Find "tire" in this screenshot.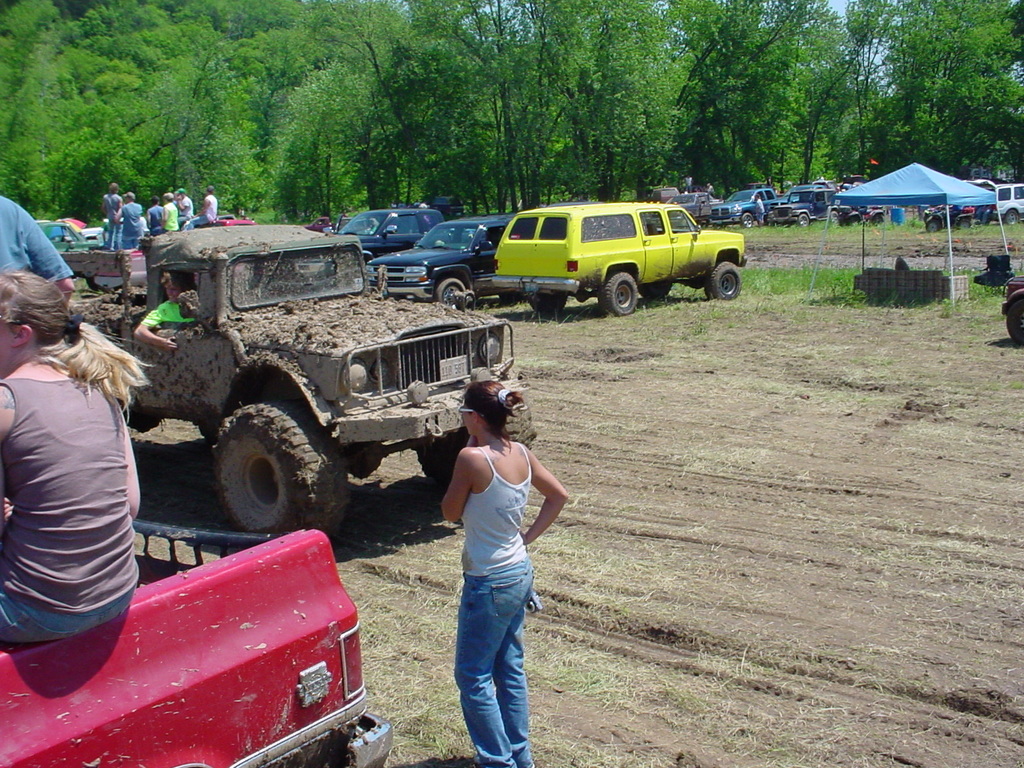
The bounding box for "tire" is (left=1007, top=299, right=1023, bottom=344).
